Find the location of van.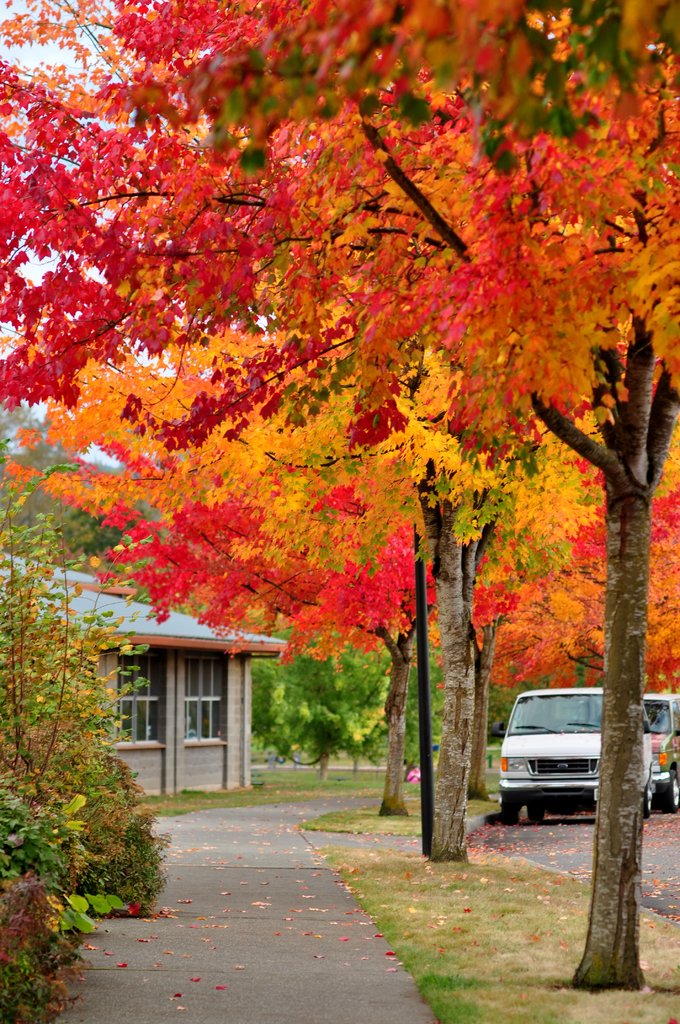
Location: rect(490, 686, 652, 828).
